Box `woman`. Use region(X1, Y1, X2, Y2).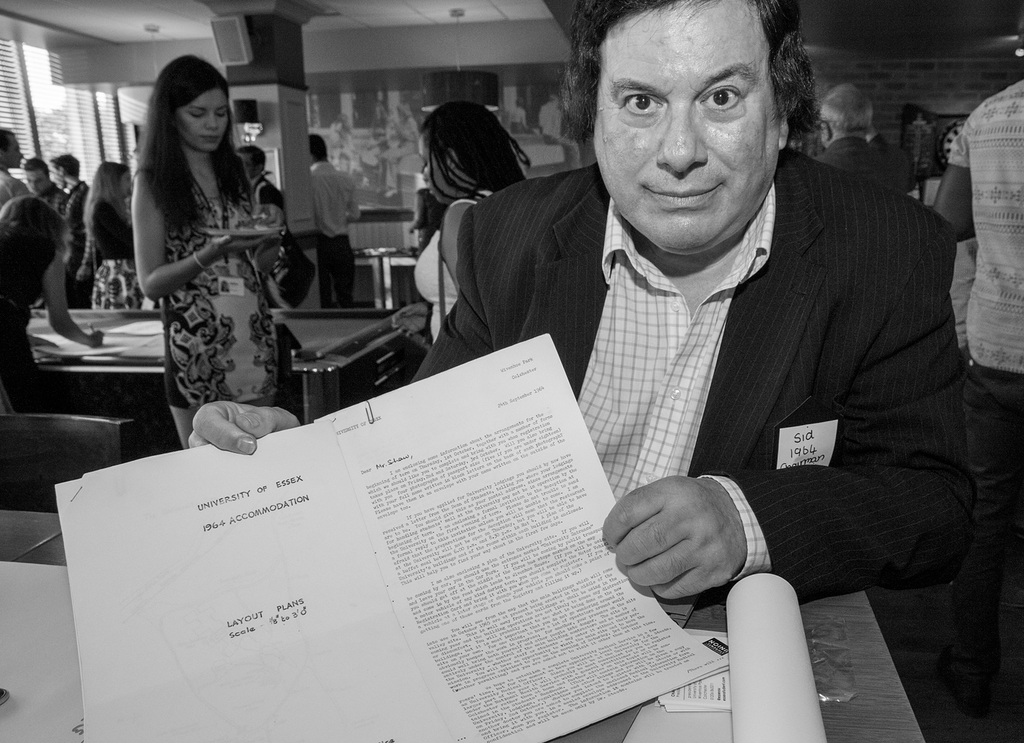
region(75, 160, 156, 326).
